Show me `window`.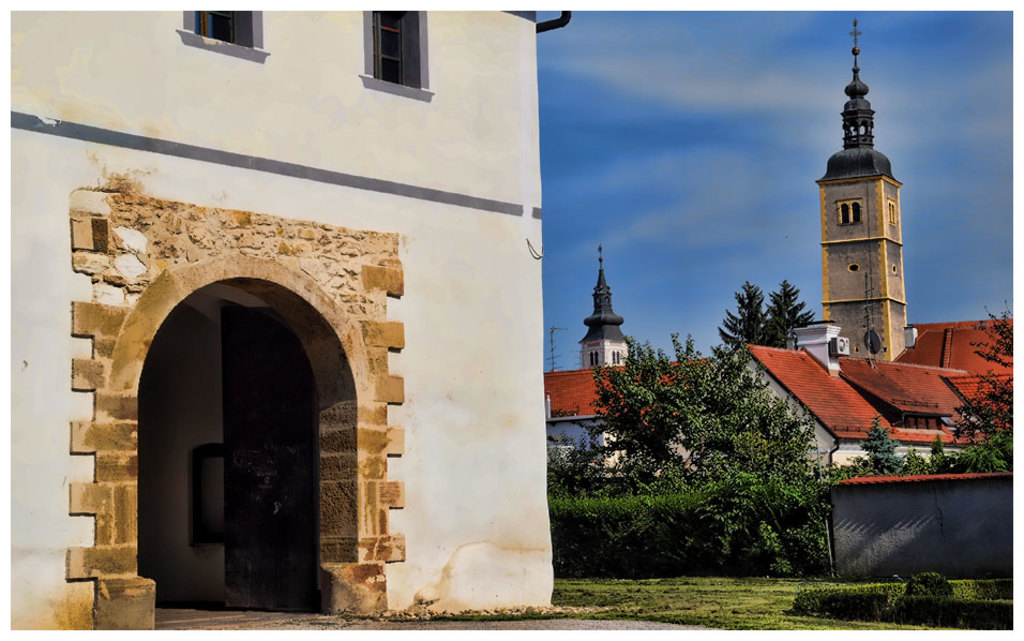
`window` is here: bbox=[835, 199, 862, 223].
